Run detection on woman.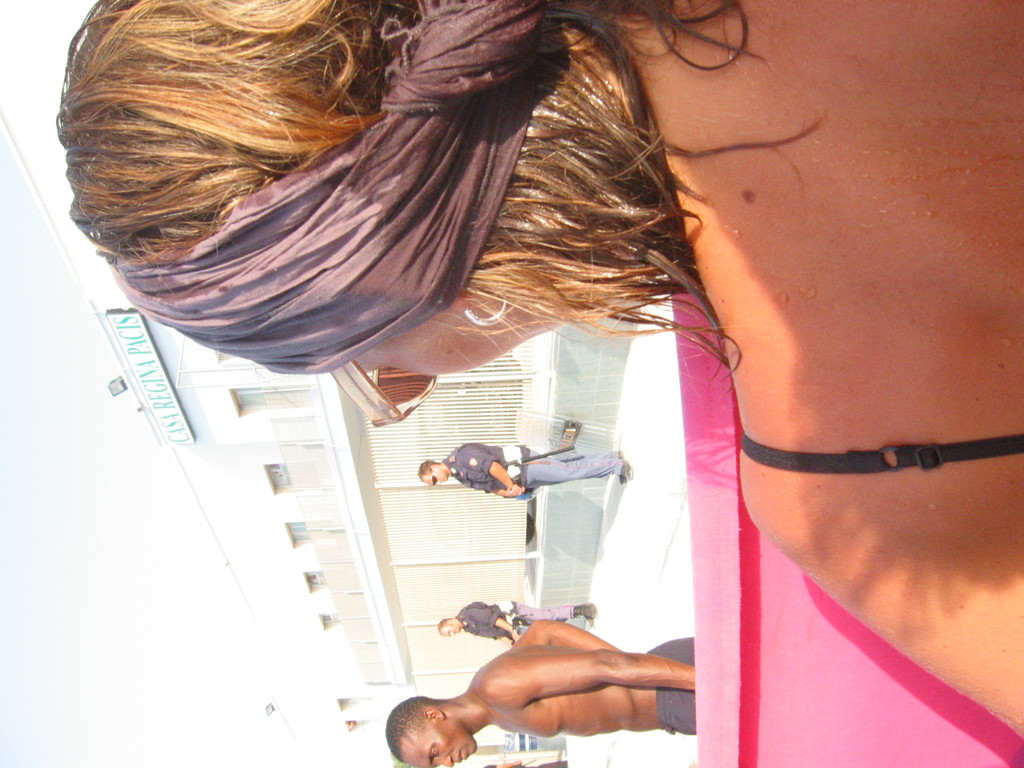
Result: 92, 74, 907, 732.
